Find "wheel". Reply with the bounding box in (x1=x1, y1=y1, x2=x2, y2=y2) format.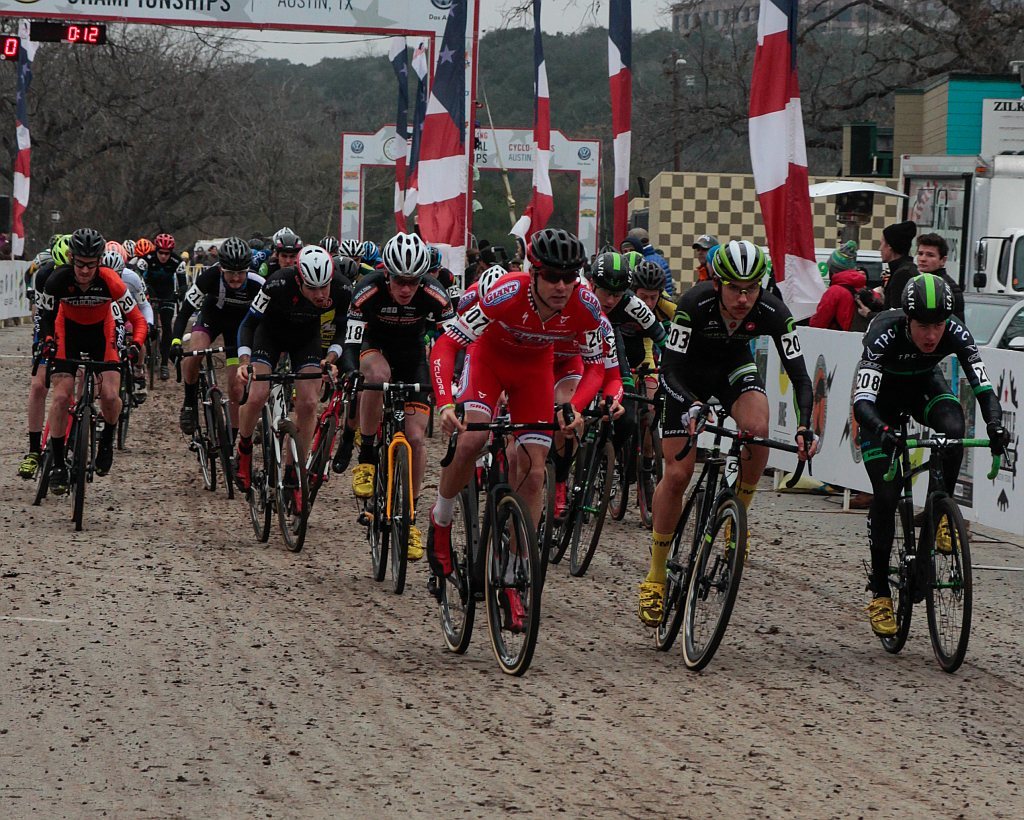
(x1=569, y1=441, x2=612, y2=577).
